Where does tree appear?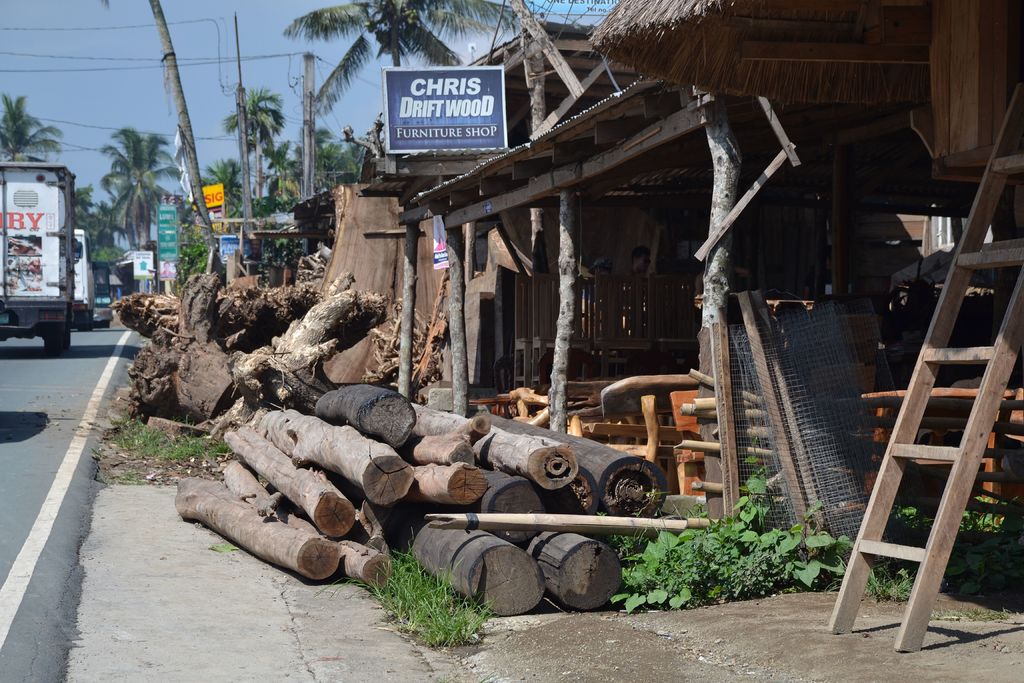
Appears at {"left": 0, "top": 83, "right": 61, "bottom": 157}.
